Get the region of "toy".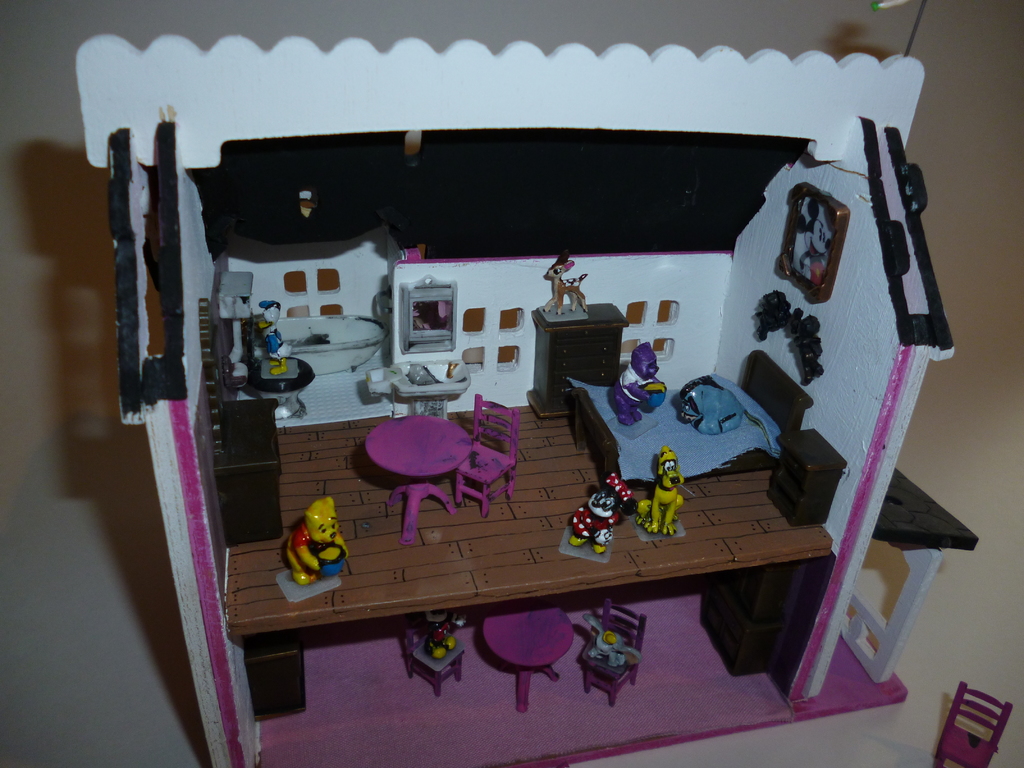
(x1=278, y1=501, x2=346, y2=604).
